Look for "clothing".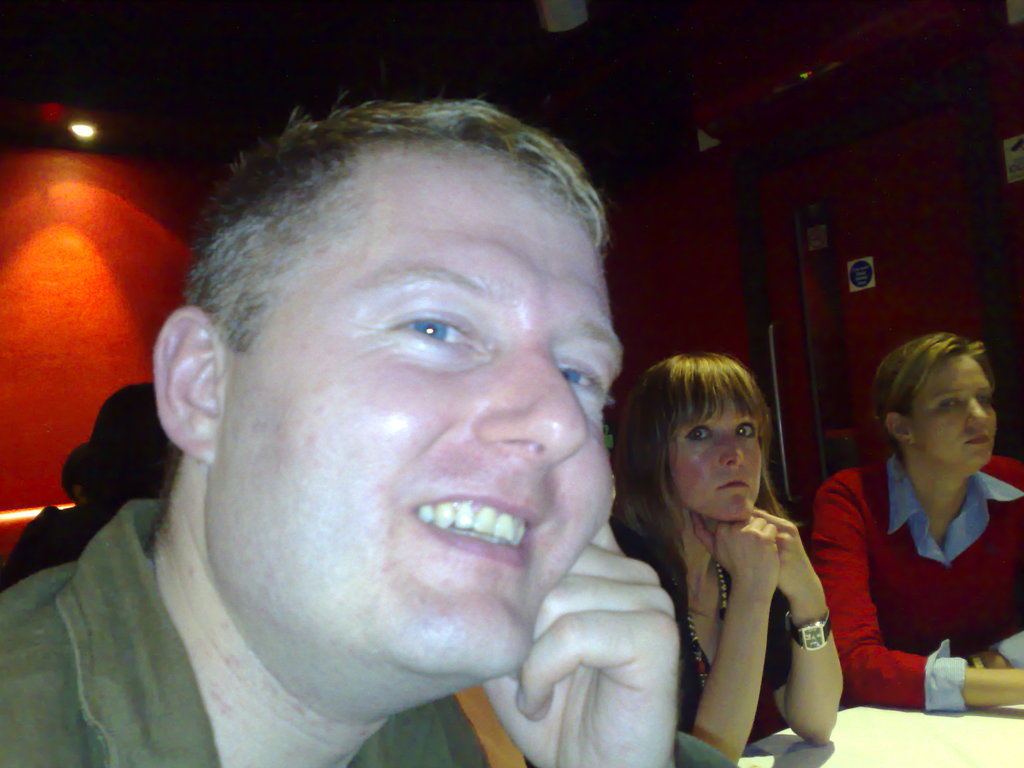
Found: detection(614, 508, 795, 750).
